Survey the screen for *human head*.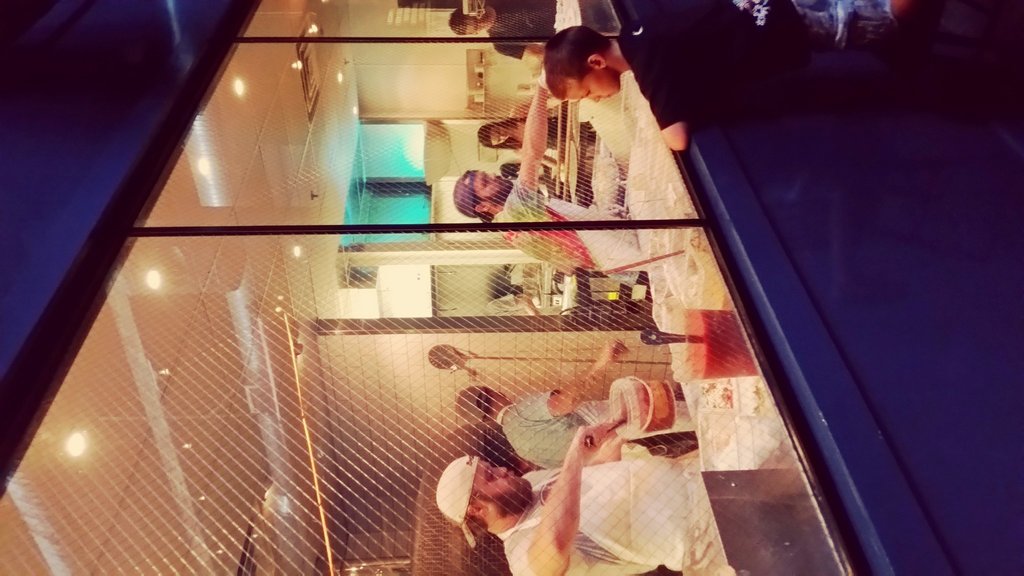
Survey found: [left=438, top=422, right=509, bottom=465].
